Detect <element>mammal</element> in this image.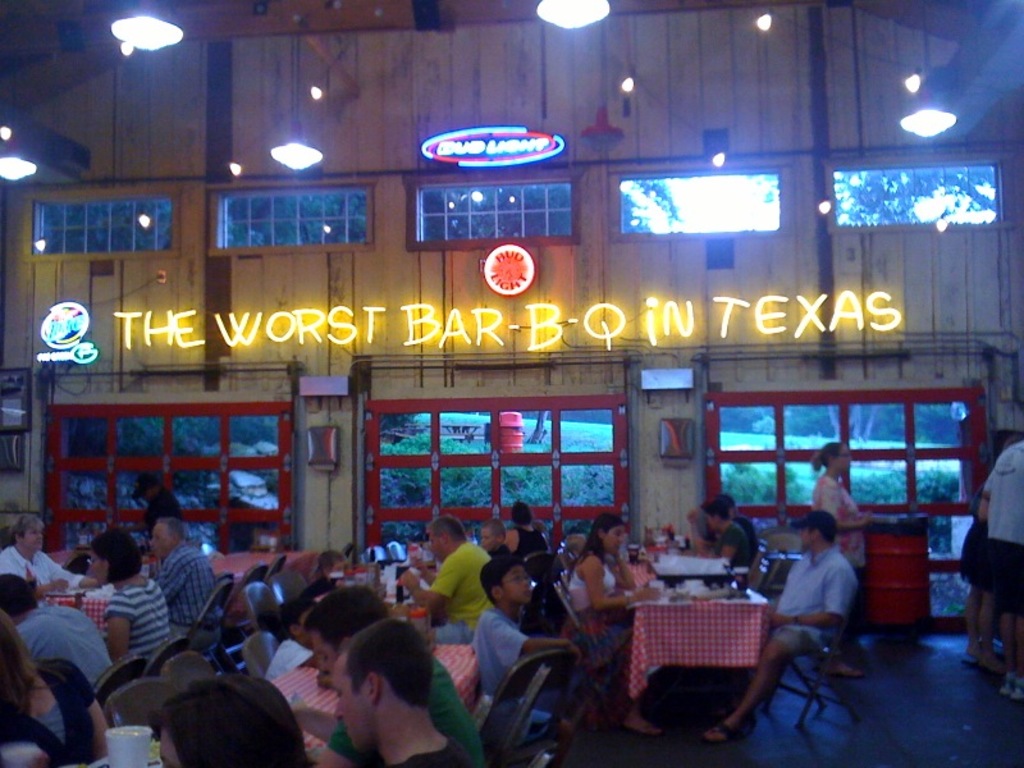
Detection: 700/507/856/744.
